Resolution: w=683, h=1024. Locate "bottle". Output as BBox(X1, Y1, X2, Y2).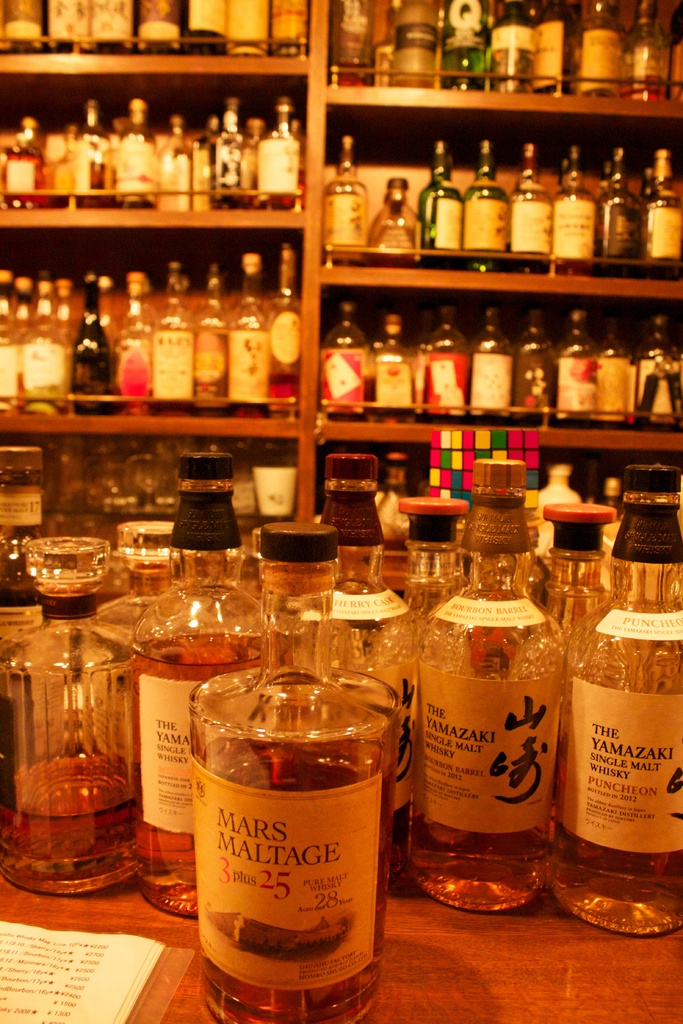
BBox(554, 307, 602, 424).
